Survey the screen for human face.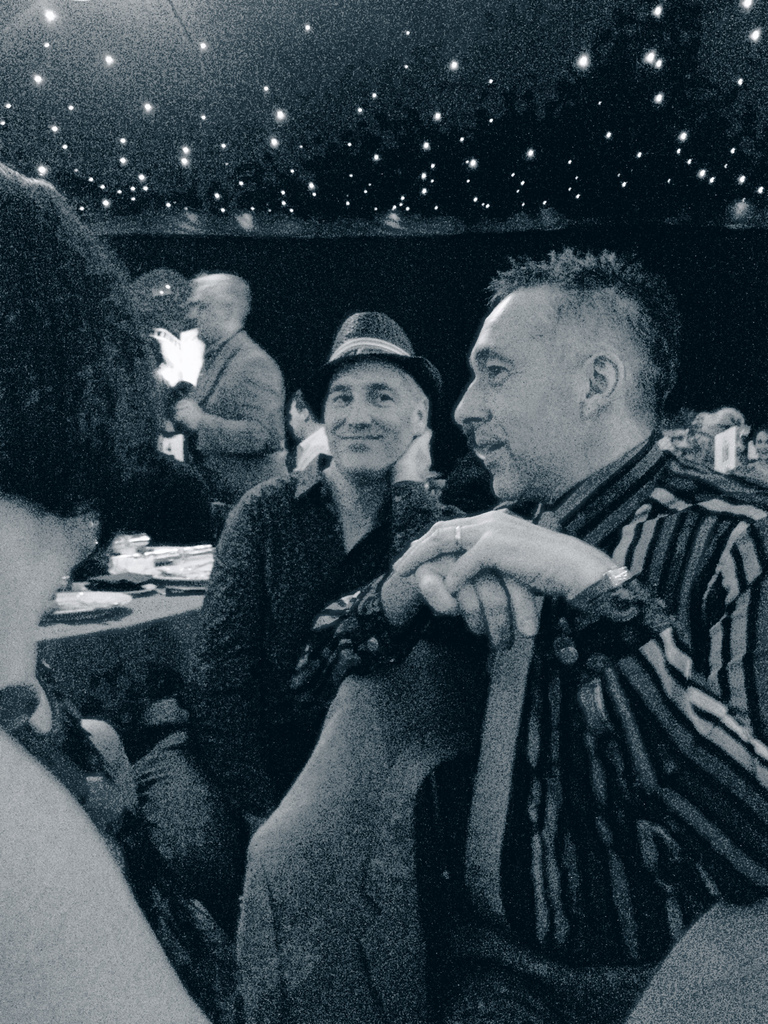
Survey found: 453:295:580:499.
